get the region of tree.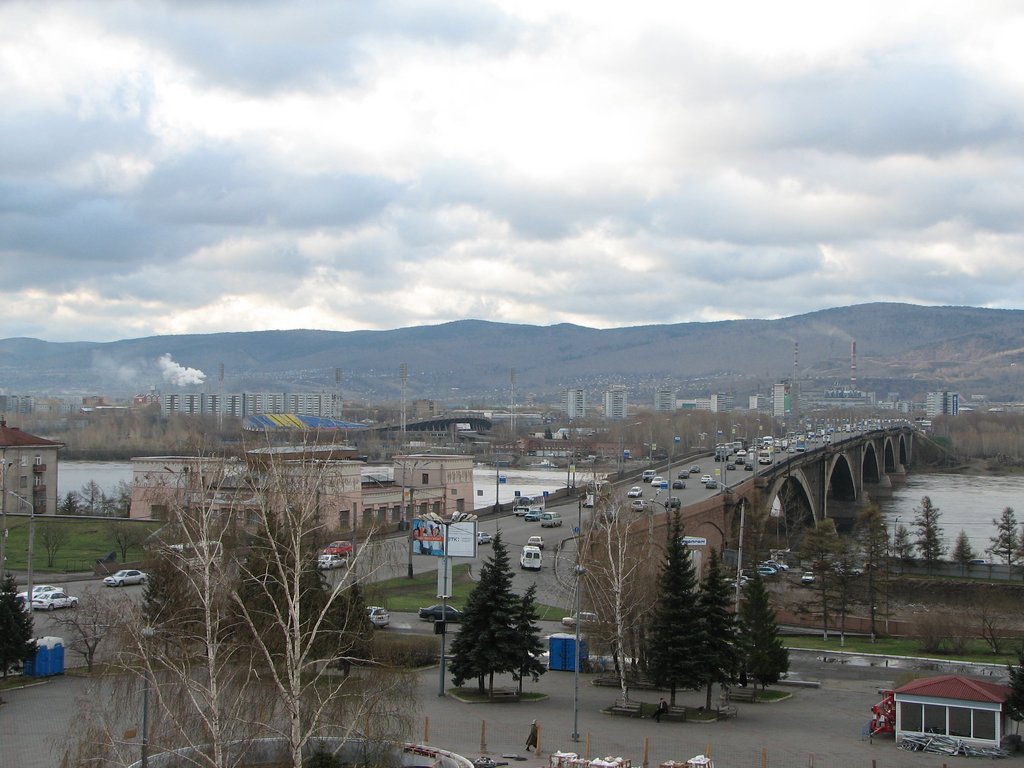
Rect(0, 562, 44, 676).
